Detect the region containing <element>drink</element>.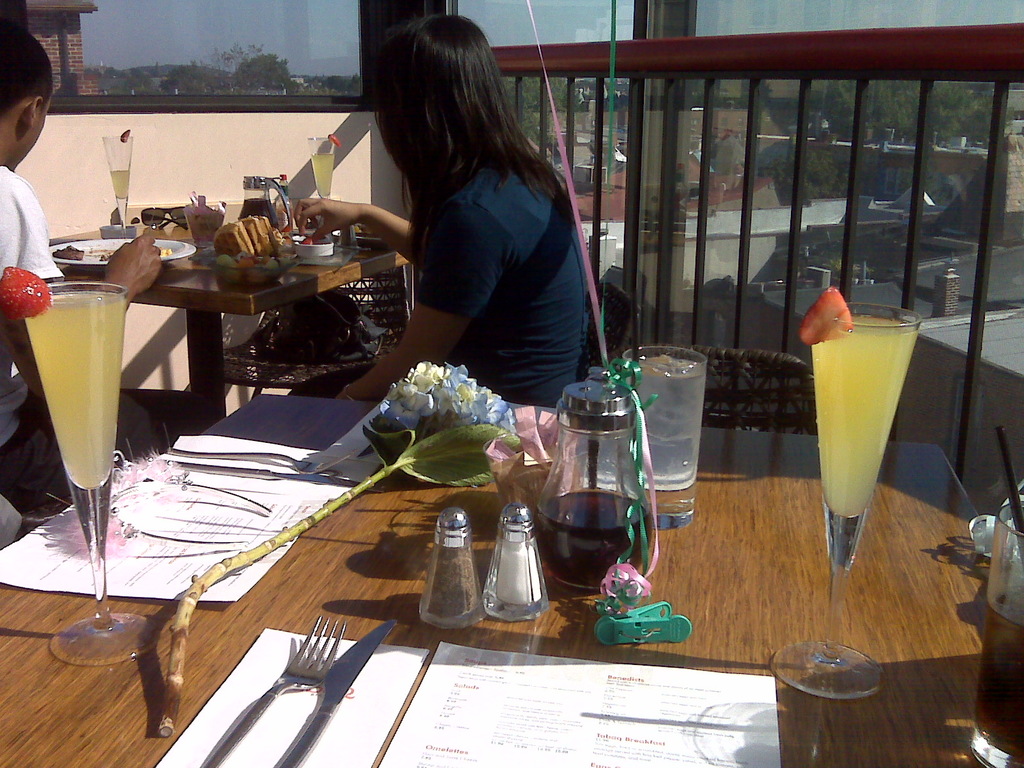
[left=23, top=291, right=129, bottom=492].
